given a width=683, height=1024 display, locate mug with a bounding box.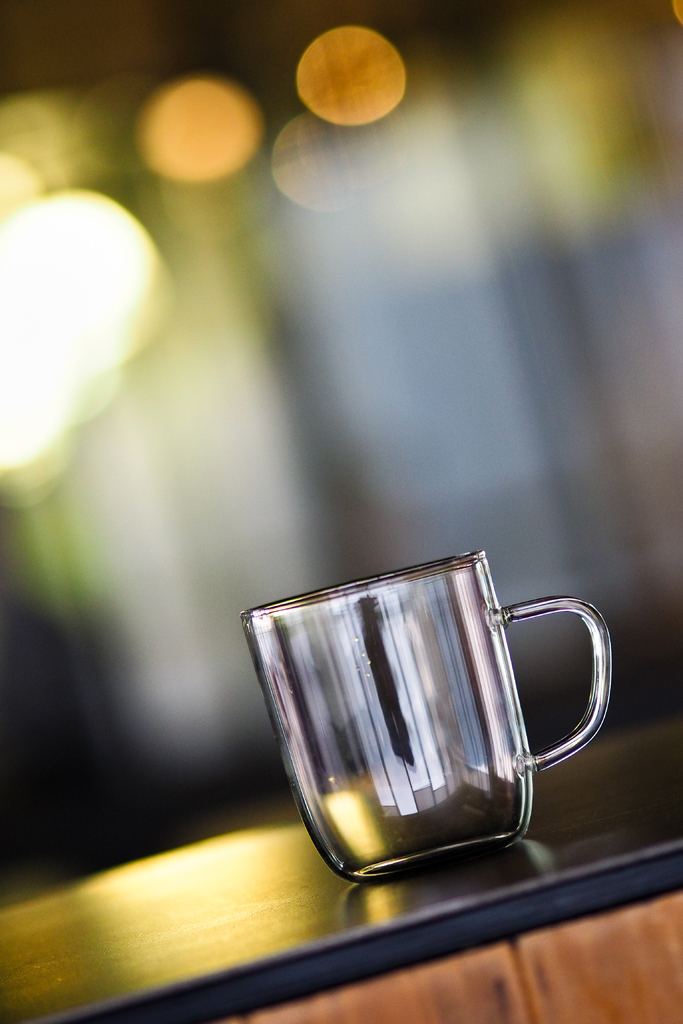
Located: bbox=(239, 548, 610, 880).
